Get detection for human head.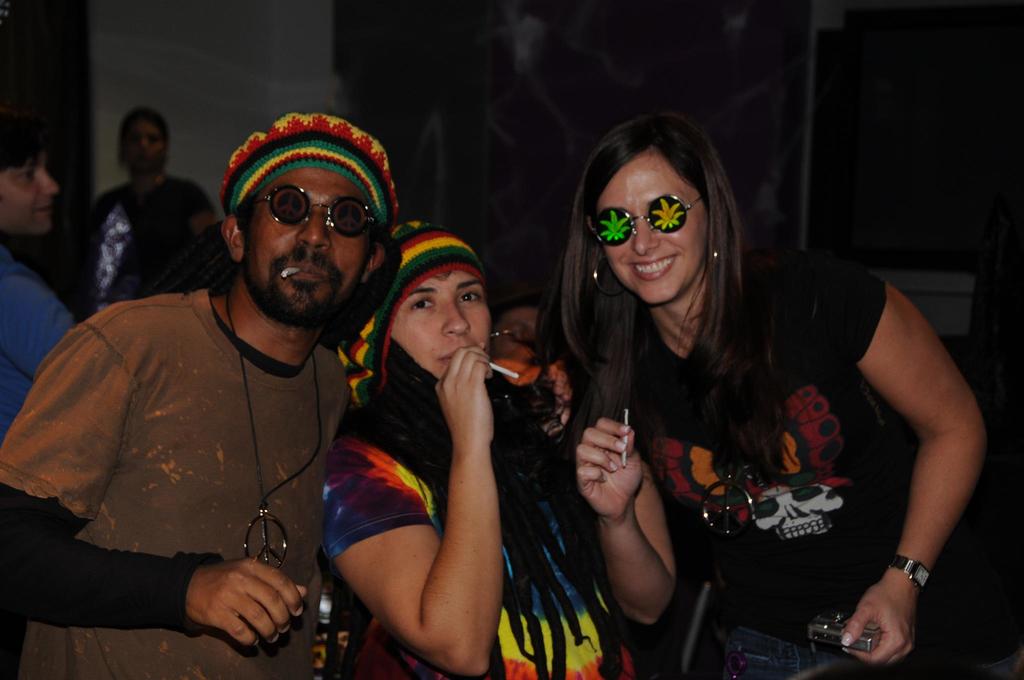
Detection: bbox(0, 126, 57, 235).
